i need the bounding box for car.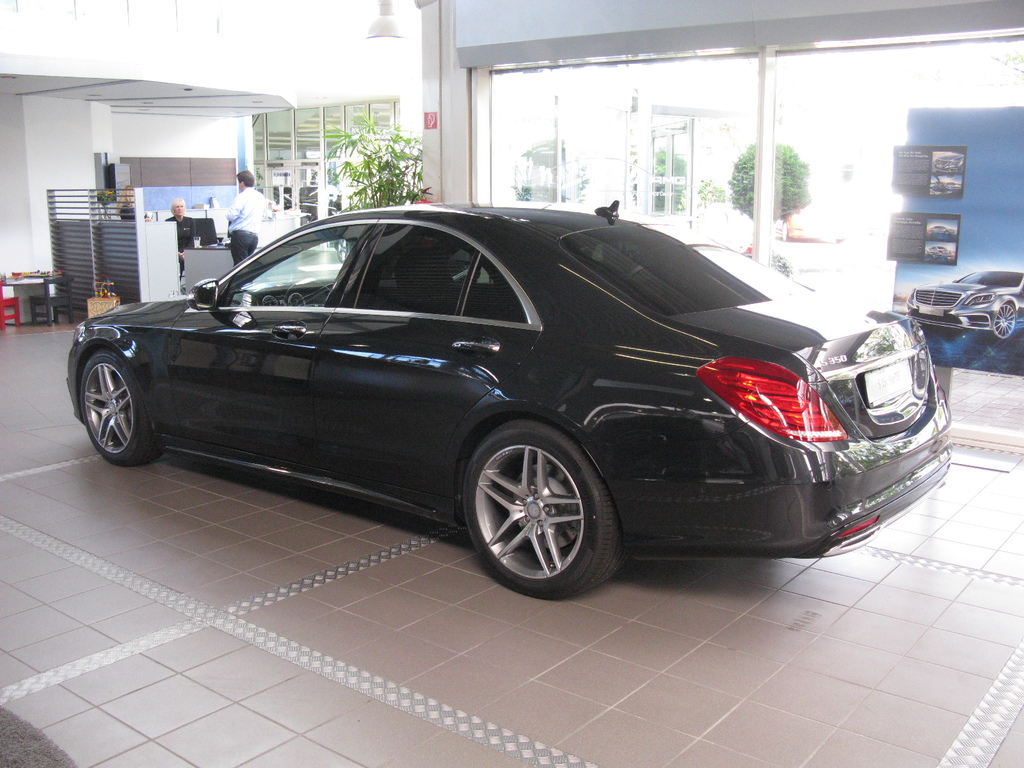
Here it is: box(931, 177, 965, 195).
